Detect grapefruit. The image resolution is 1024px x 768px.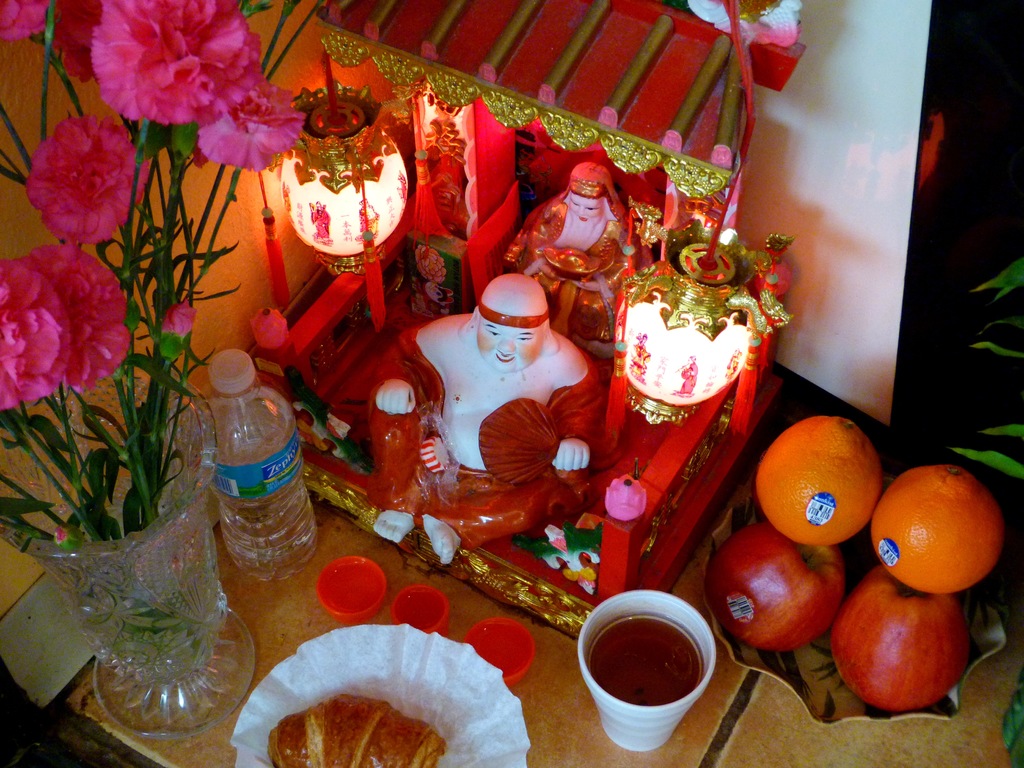
753,415,884,544.
